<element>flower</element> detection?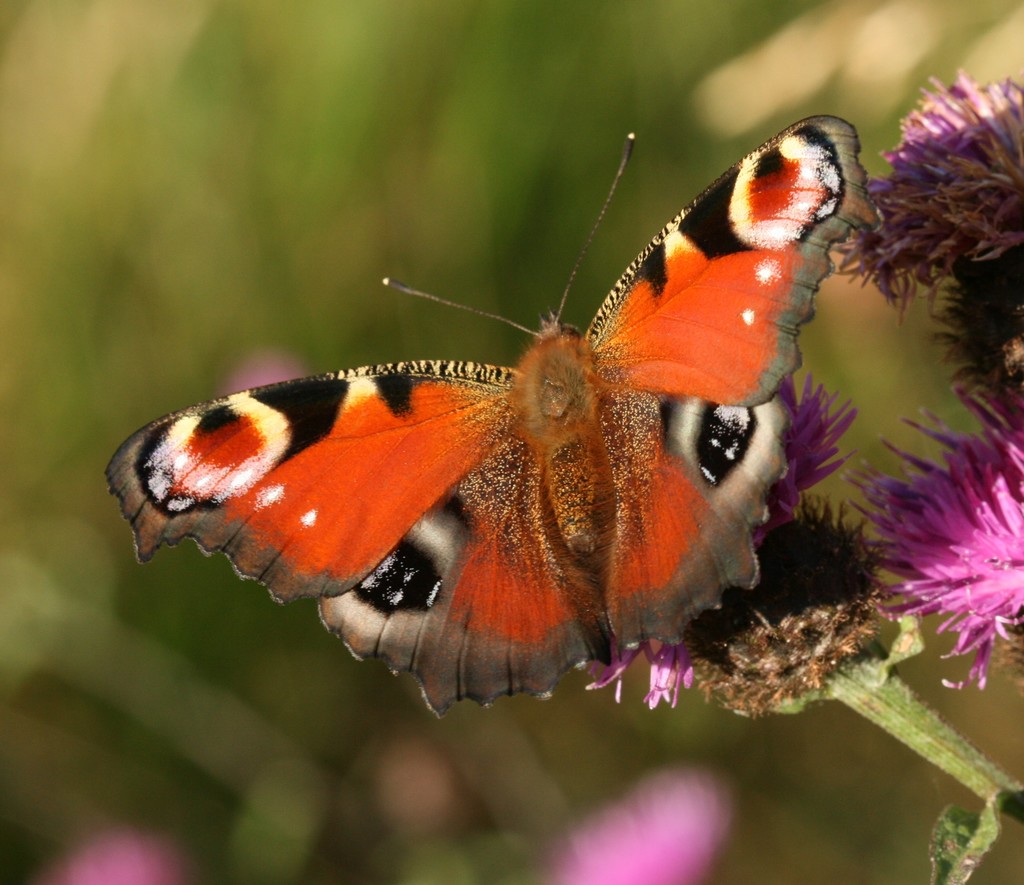
bbox=(561, 770, 739, 884)
